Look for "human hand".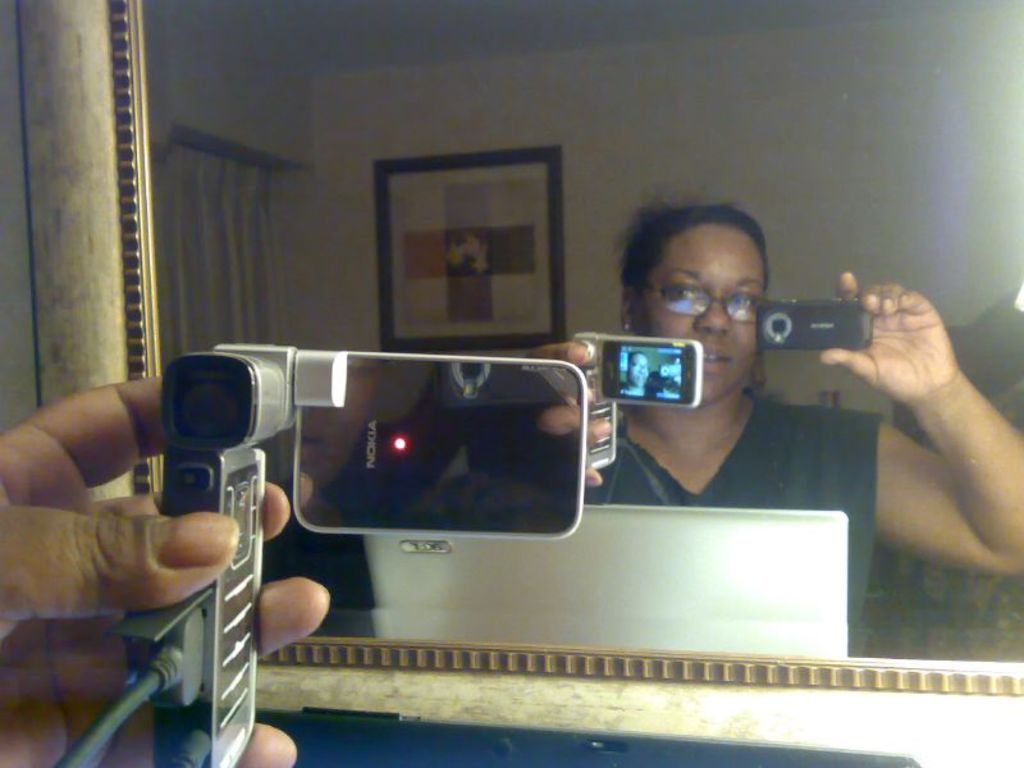
Found: (832,274,982,460).
